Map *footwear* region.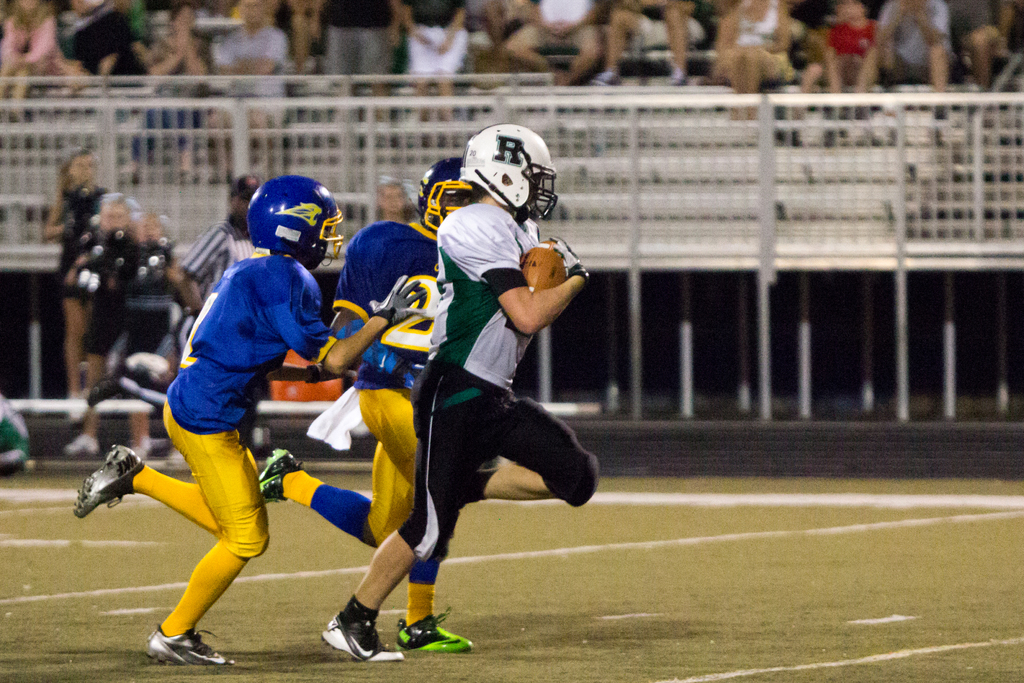
Mapped to <box>84,361,127,409</box>.
